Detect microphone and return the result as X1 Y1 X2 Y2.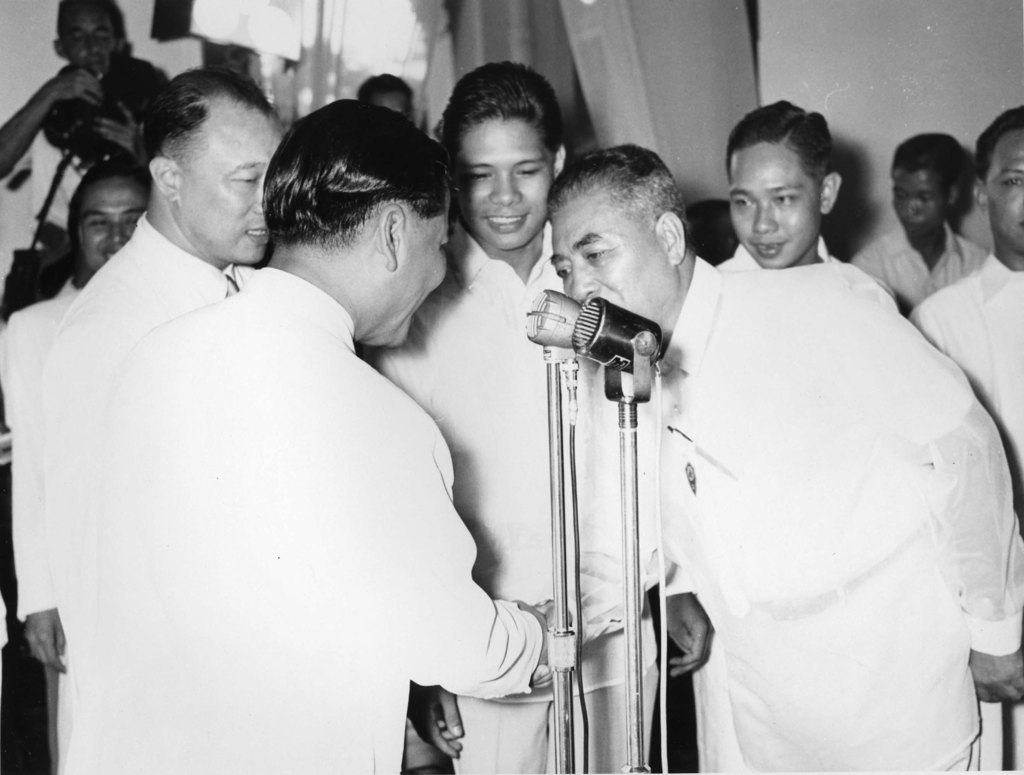
522 289 603 362.
